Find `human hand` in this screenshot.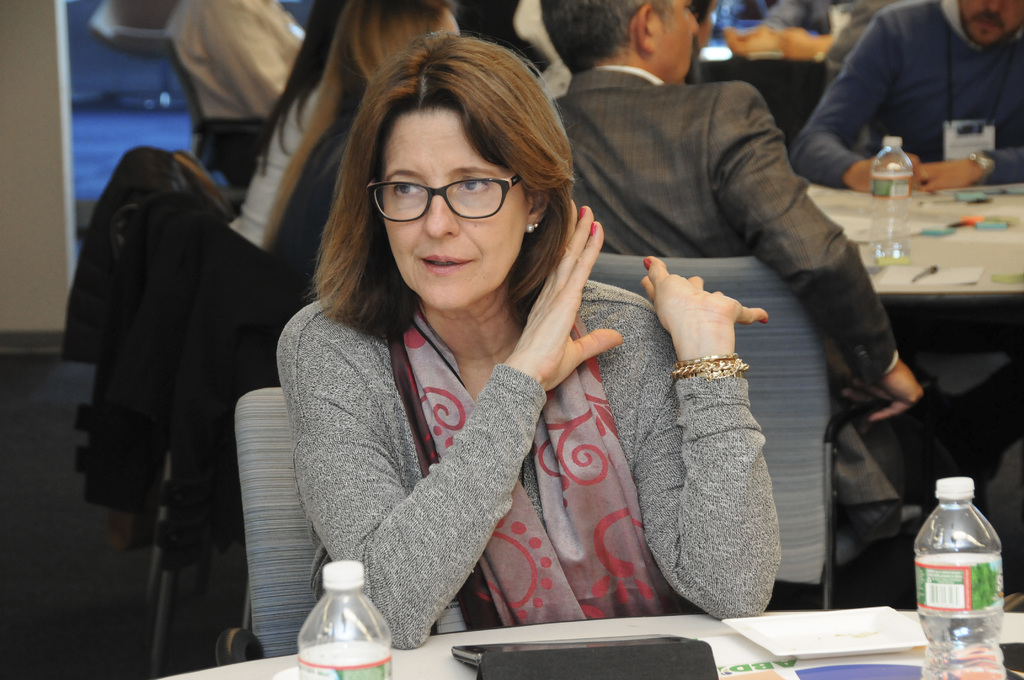
The bounding box for `human hand` is detection(919, 159, 977, 193).
